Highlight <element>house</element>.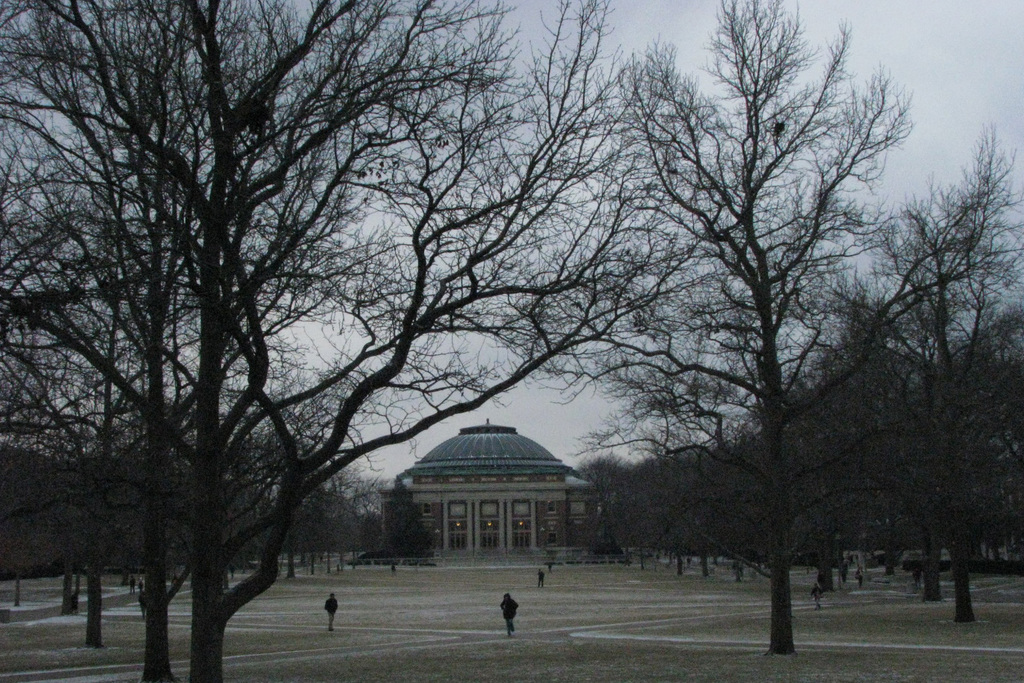
Highlighted region: (393,420,574,566).
